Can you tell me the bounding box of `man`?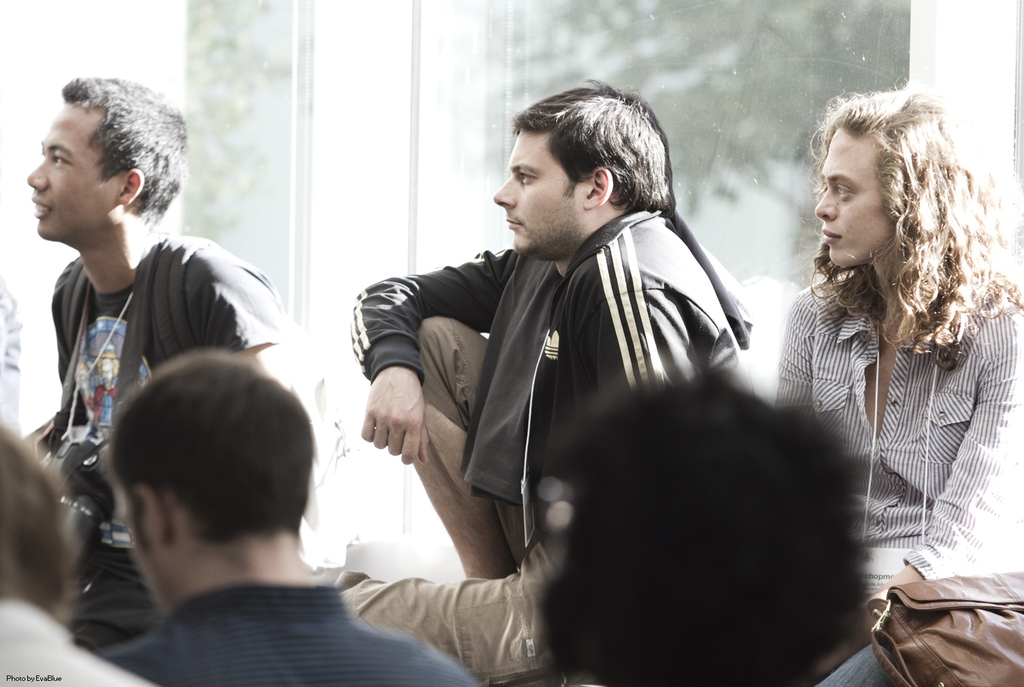
89,349,487,686.
